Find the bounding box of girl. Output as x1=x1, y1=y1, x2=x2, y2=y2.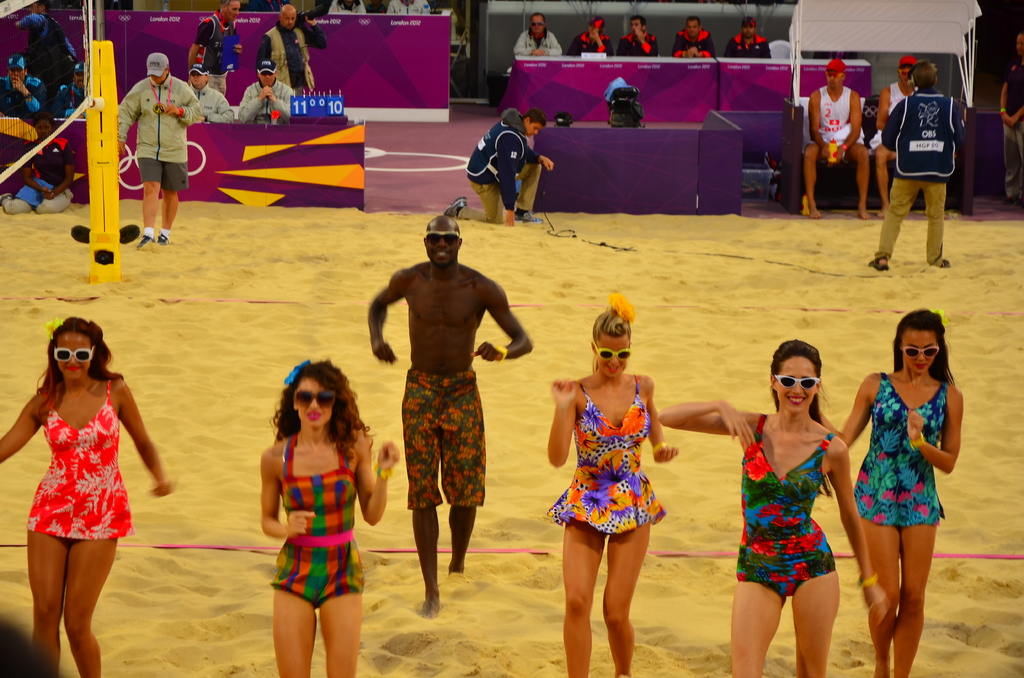
x1=844, y1=311, x2=961, y2=676.
